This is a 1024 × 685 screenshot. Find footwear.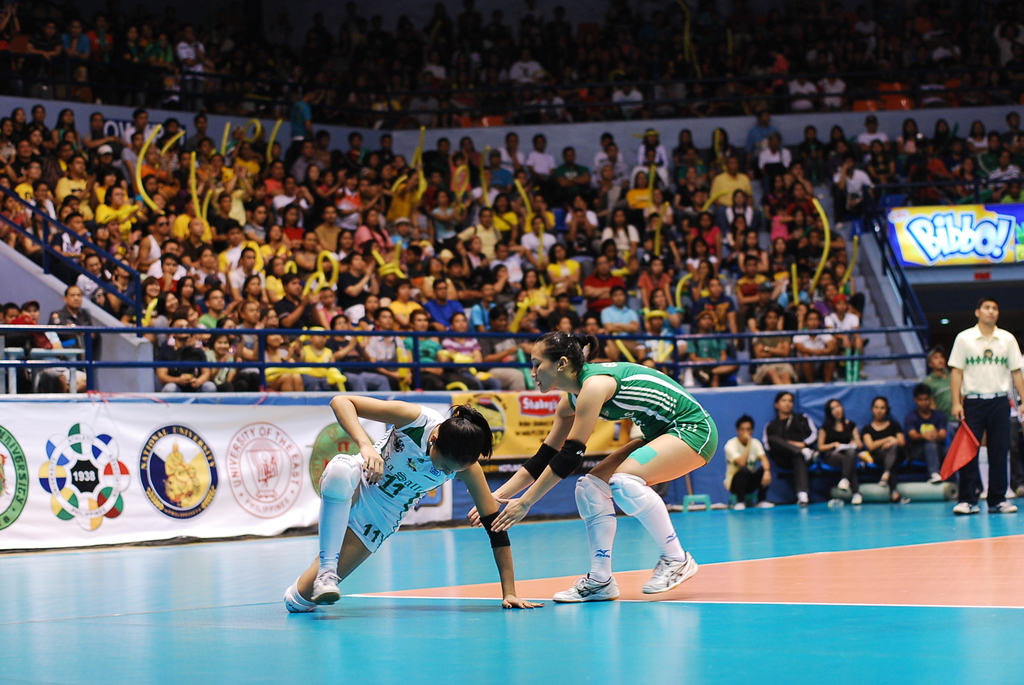
Bounding box: {"left": 282, "top": 583, "right": 314, "bottom": 615}.
